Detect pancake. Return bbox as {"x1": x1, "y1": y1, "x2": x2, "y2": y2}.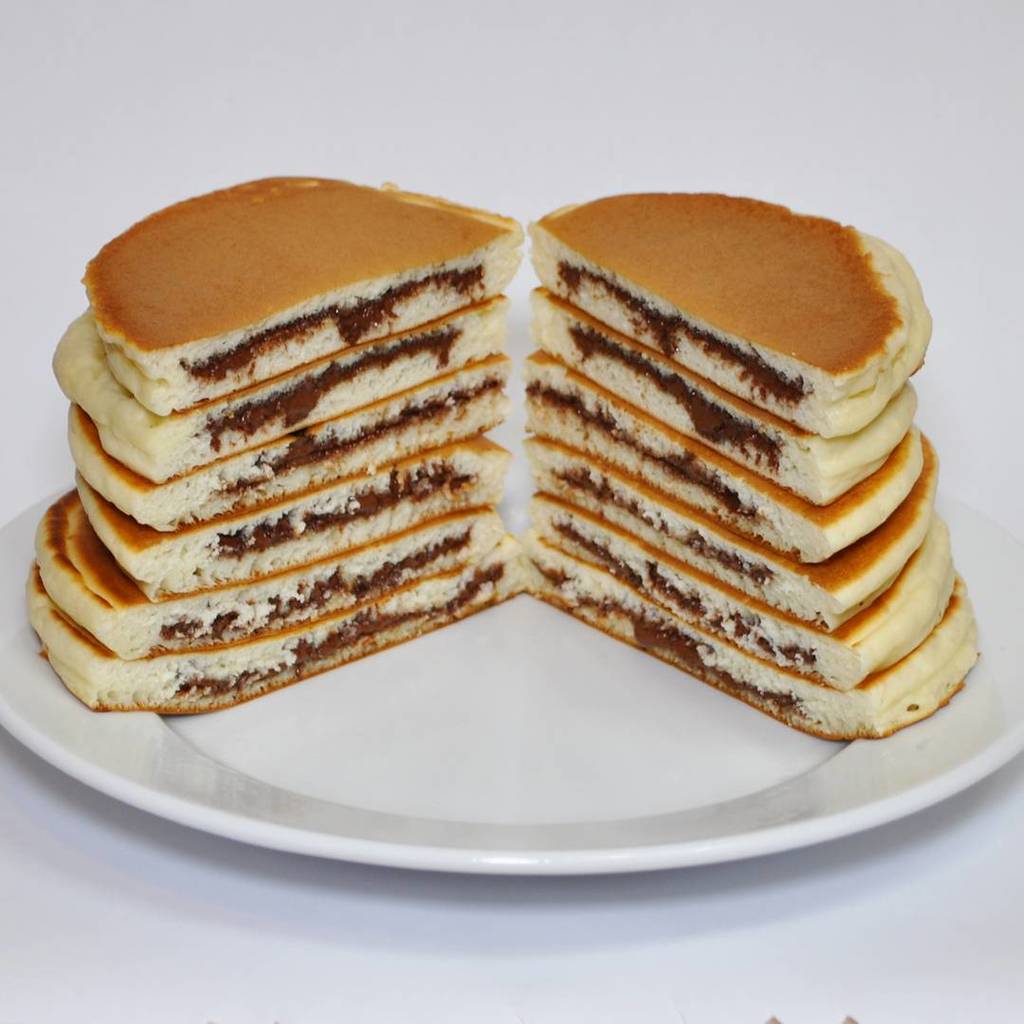
{"x1": 521, "y1": 352, "x2": 917, "y2": 565}.
